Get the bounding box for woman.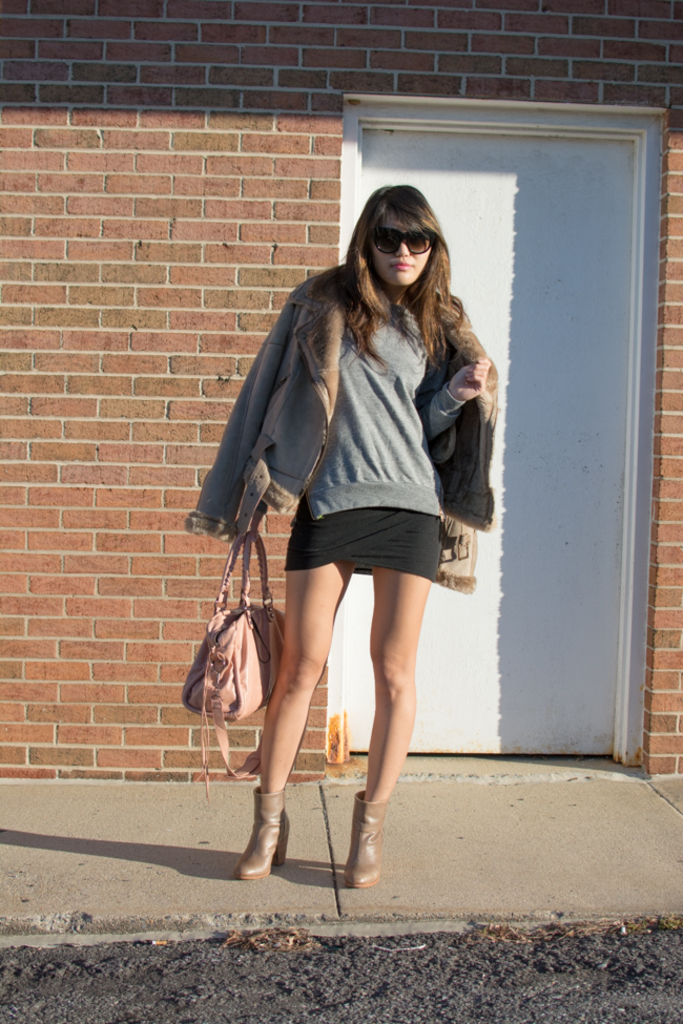
(208,168,536,834).
